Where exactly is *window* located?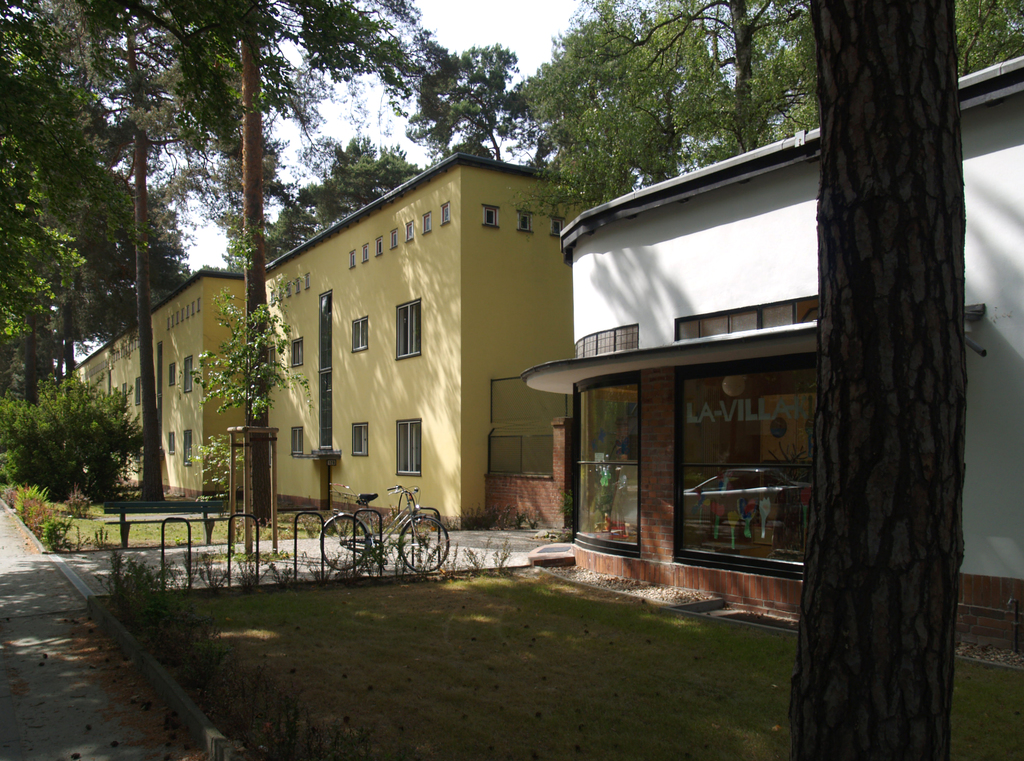
Its bounding box is 285 280 291 297.
